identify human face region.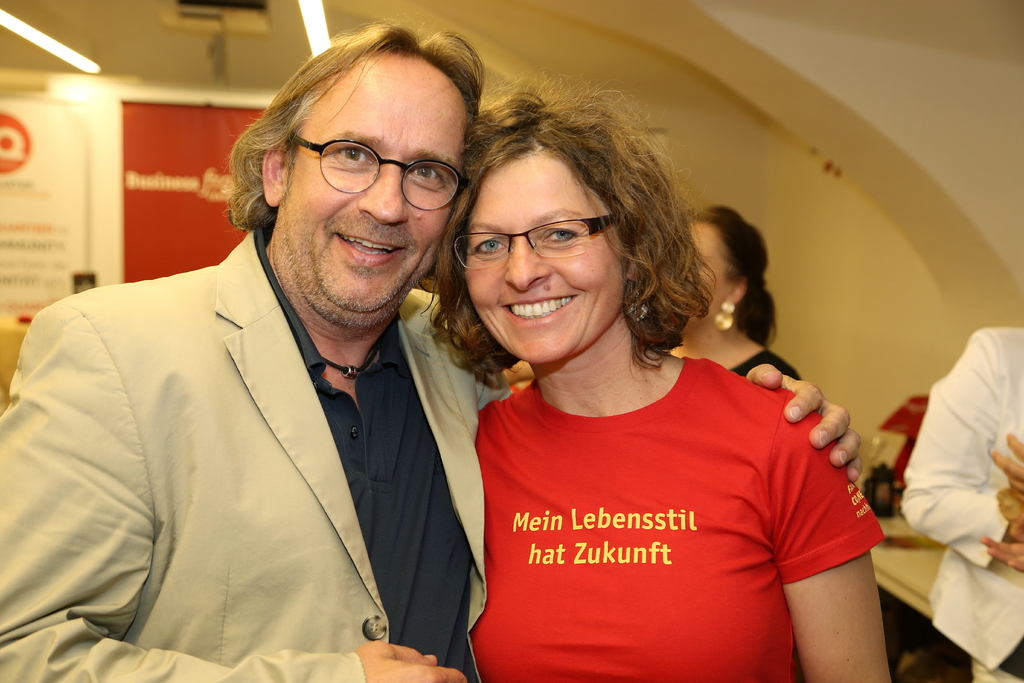
Region: detection(287, 51, 464, 315).
